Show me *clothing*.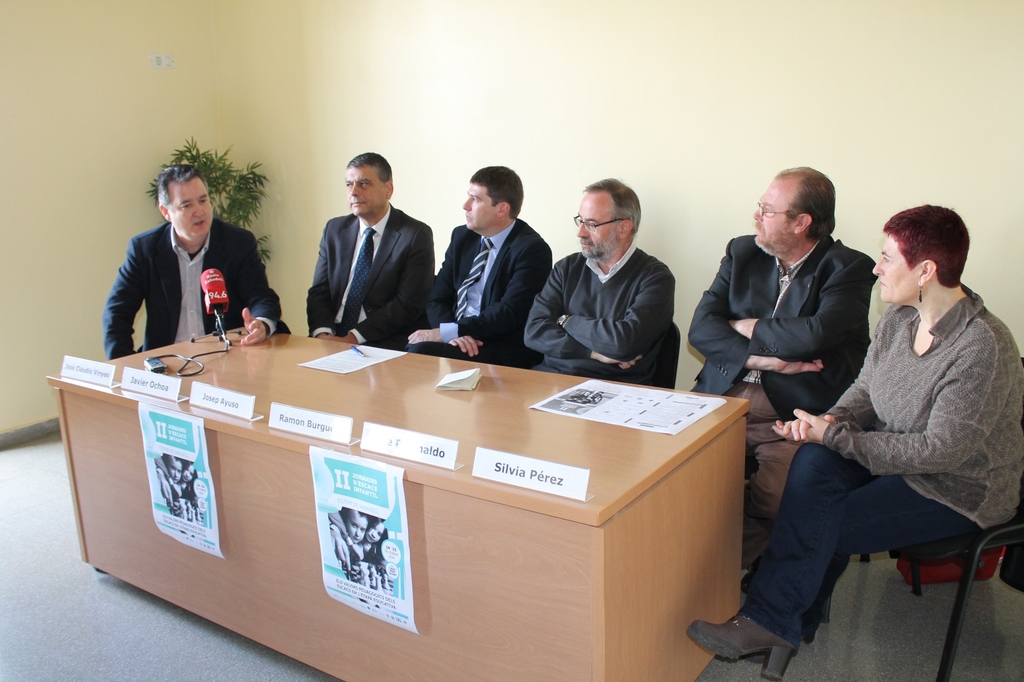
*clothing* is here: detection(95, 187, 254, 354).
